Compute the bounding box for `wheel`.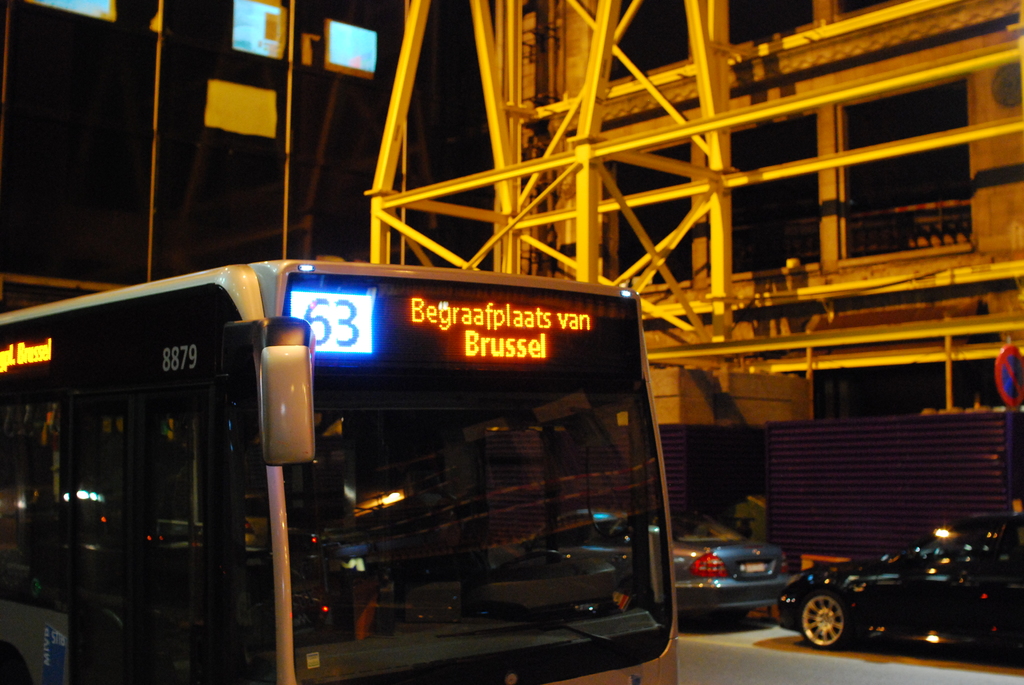
rect(782, 583, 874, 661).
